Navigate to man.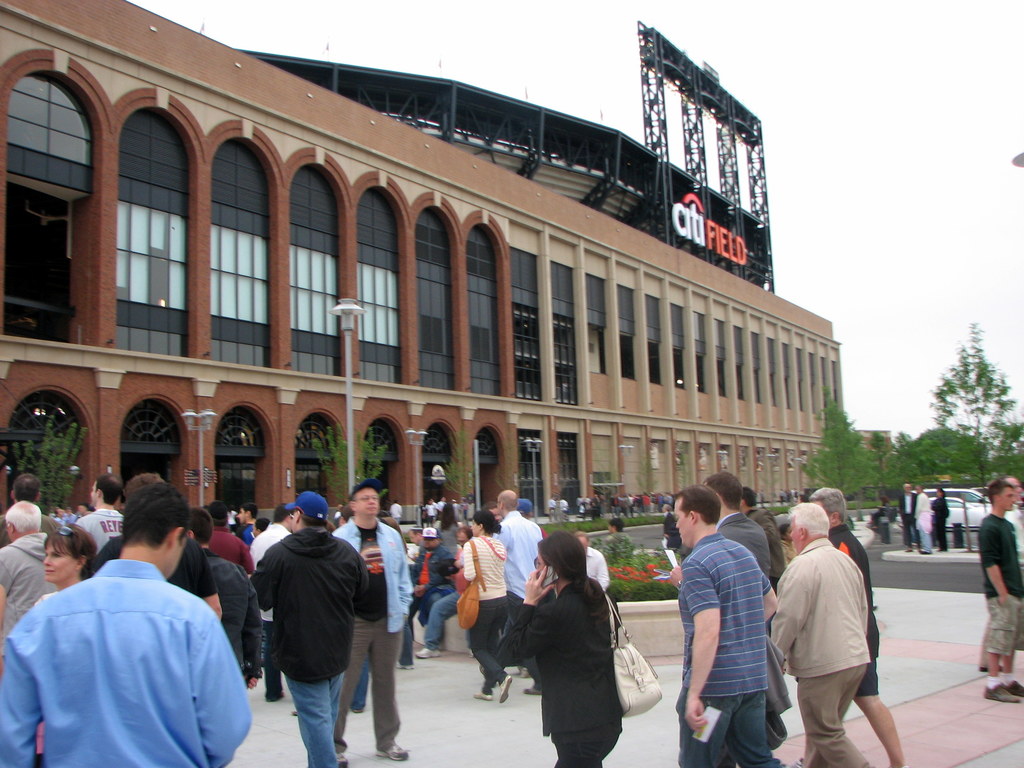
Navigation target: {"x1": 979, "y1": 480, "x2": 1023, "y2": 703}.
